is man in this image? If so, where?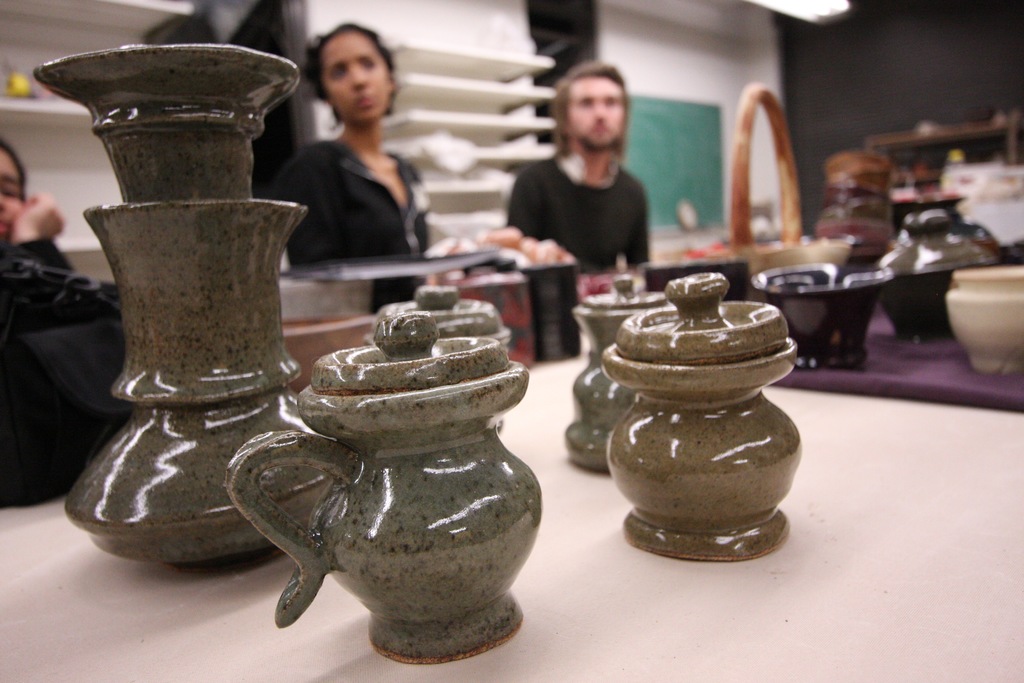
Yes, at bbox=[497, 92, 679, 264].
